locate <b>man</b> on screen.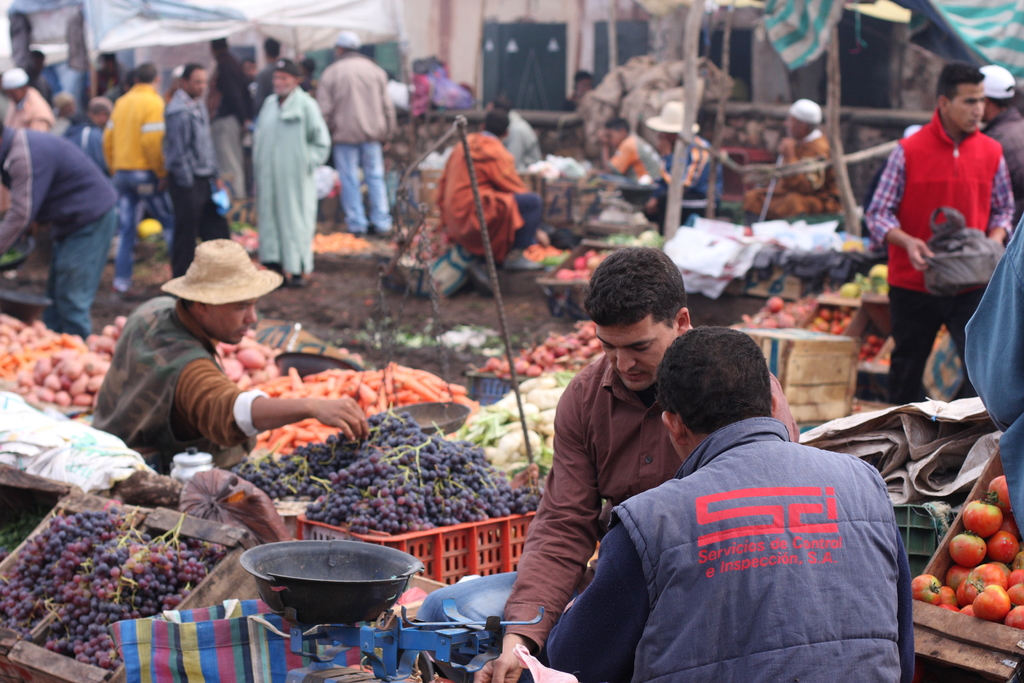
On screen at 97, 61, 176, 296.
